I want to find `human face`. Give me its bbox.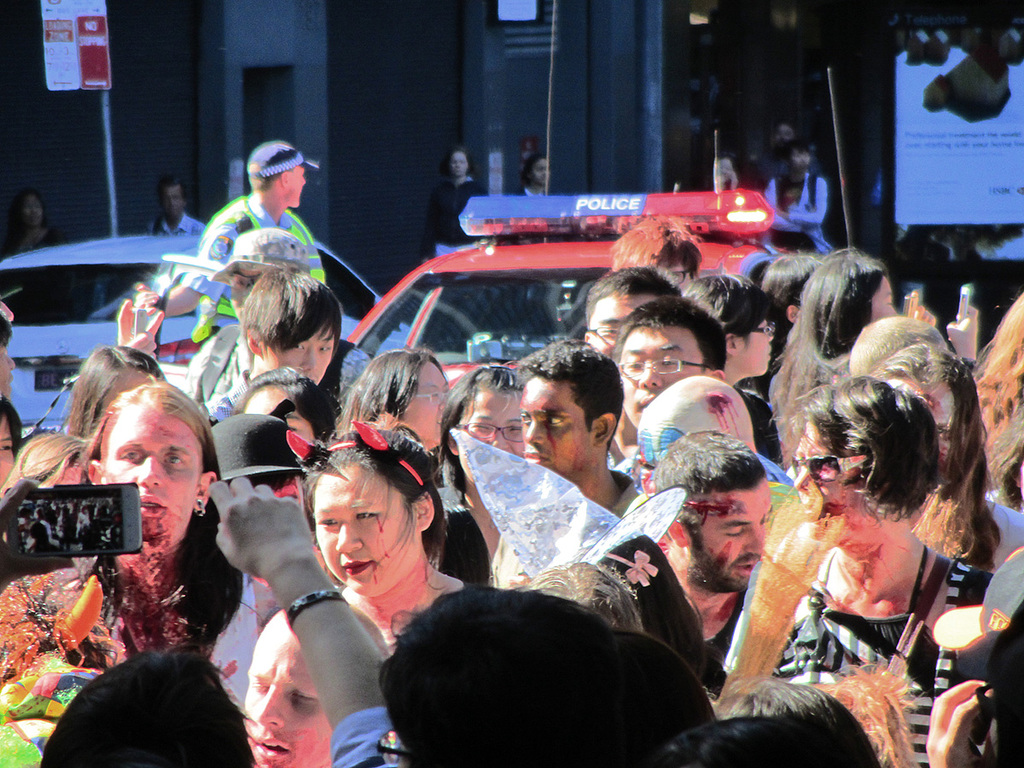
x1=314, y1=463, x2=418, y2=600.
